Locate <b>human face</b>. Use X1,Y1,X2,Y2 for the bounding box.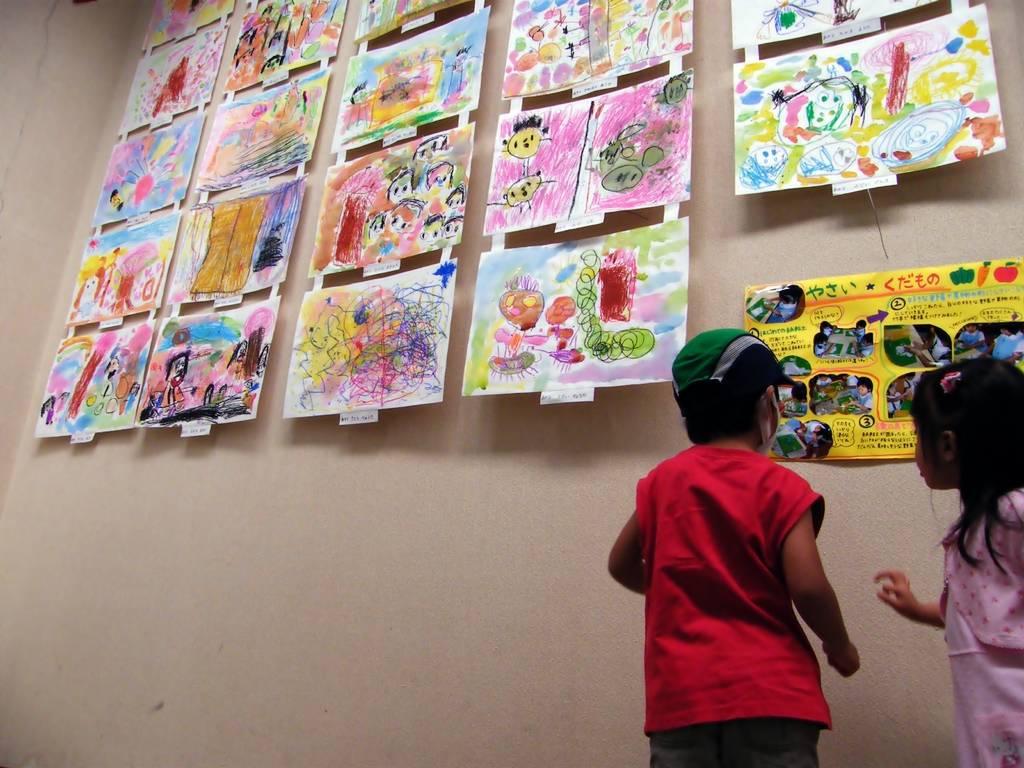
501,175,540,209.
